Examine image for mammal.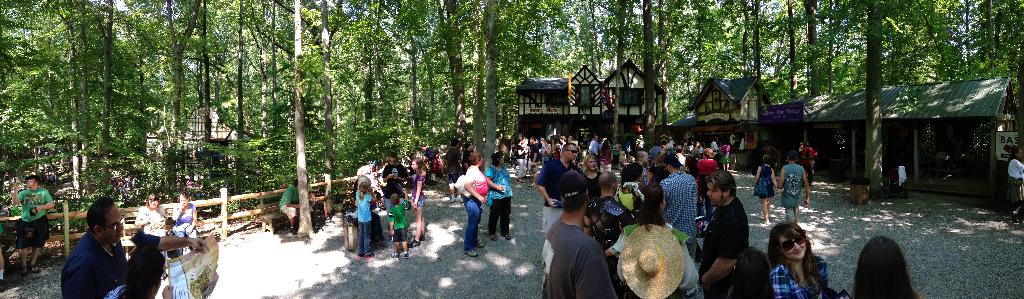
Examination result: l=721, t=141, r=731, b=170.
